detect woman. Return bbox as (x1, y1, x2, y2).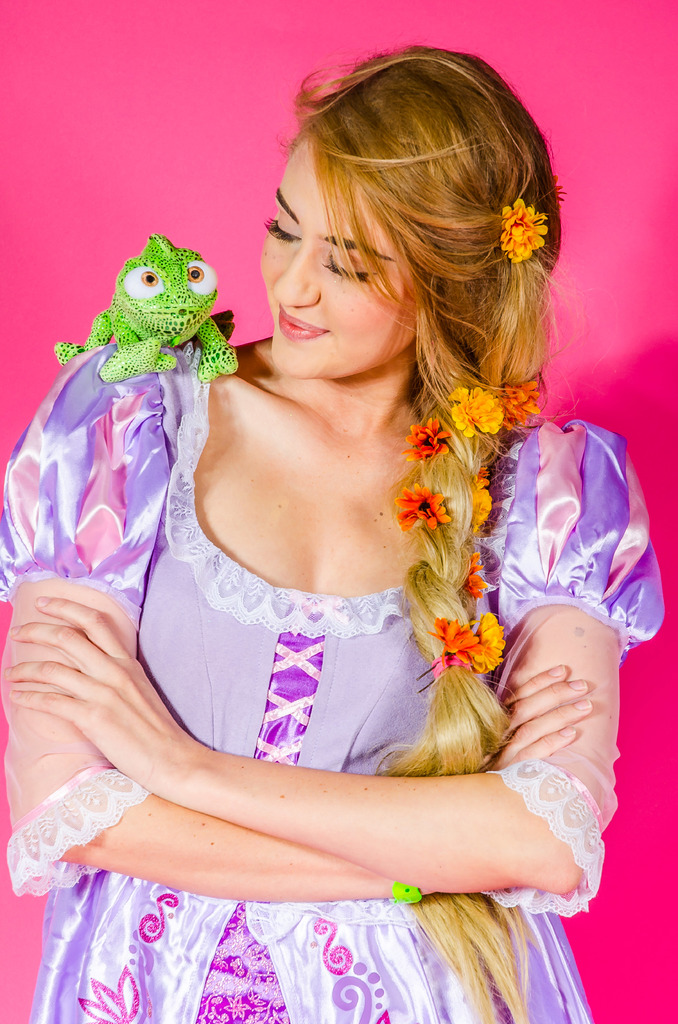
(64, 65, 627, 936).
